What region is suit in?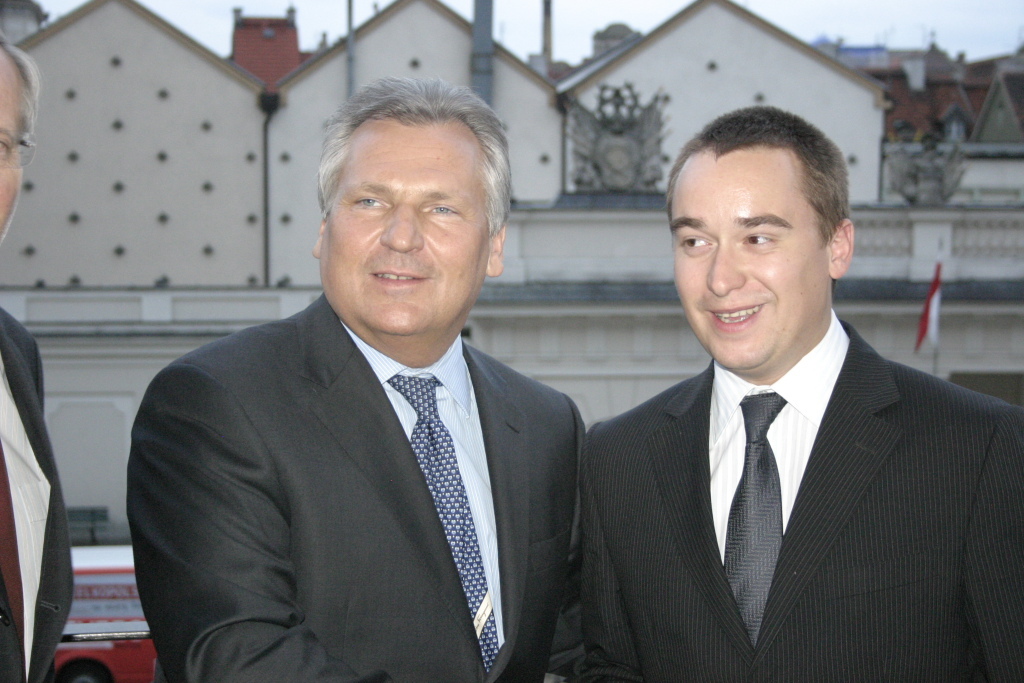
l=0, t=299, r=81, b=682.
